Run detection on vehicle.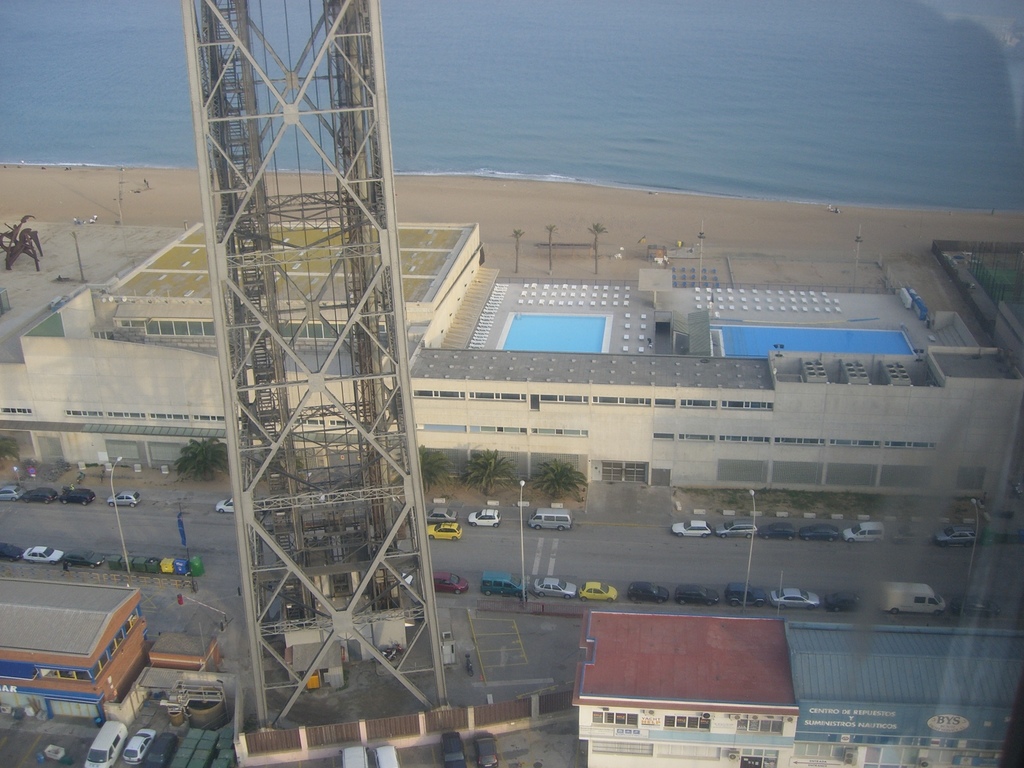
Result: detection(465, 509, 500, 527).
